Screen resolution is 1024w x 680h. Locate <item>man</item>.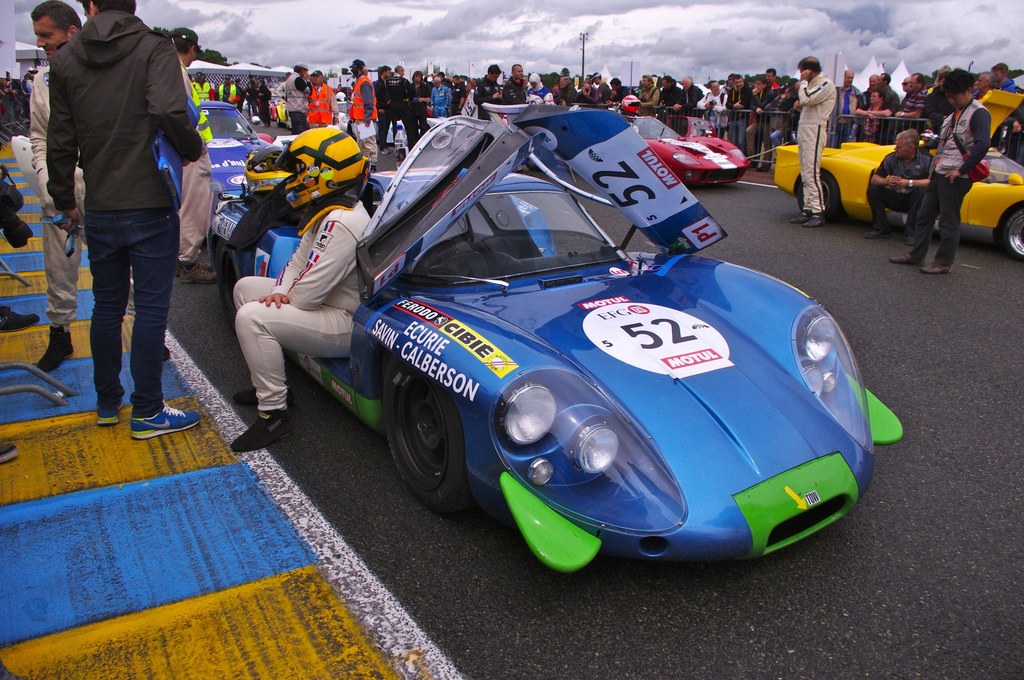
Rect(345, 60, 381, 171).
